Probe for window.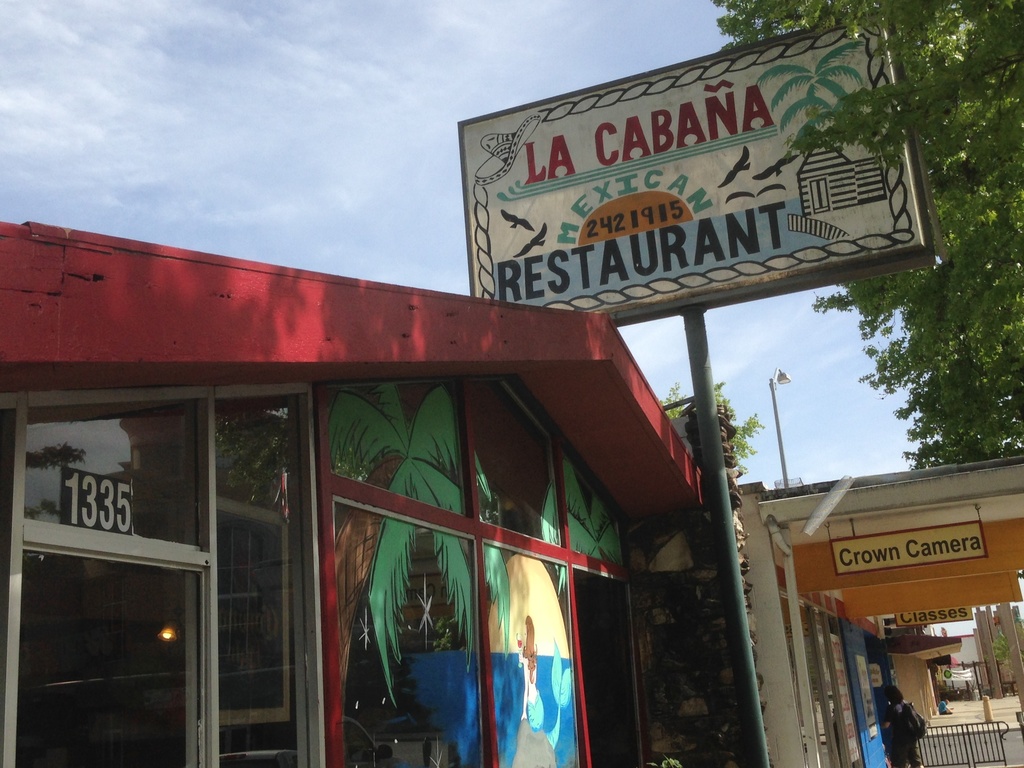
Probe result: <bbox>329, 373, 560, 547</bbox>.
